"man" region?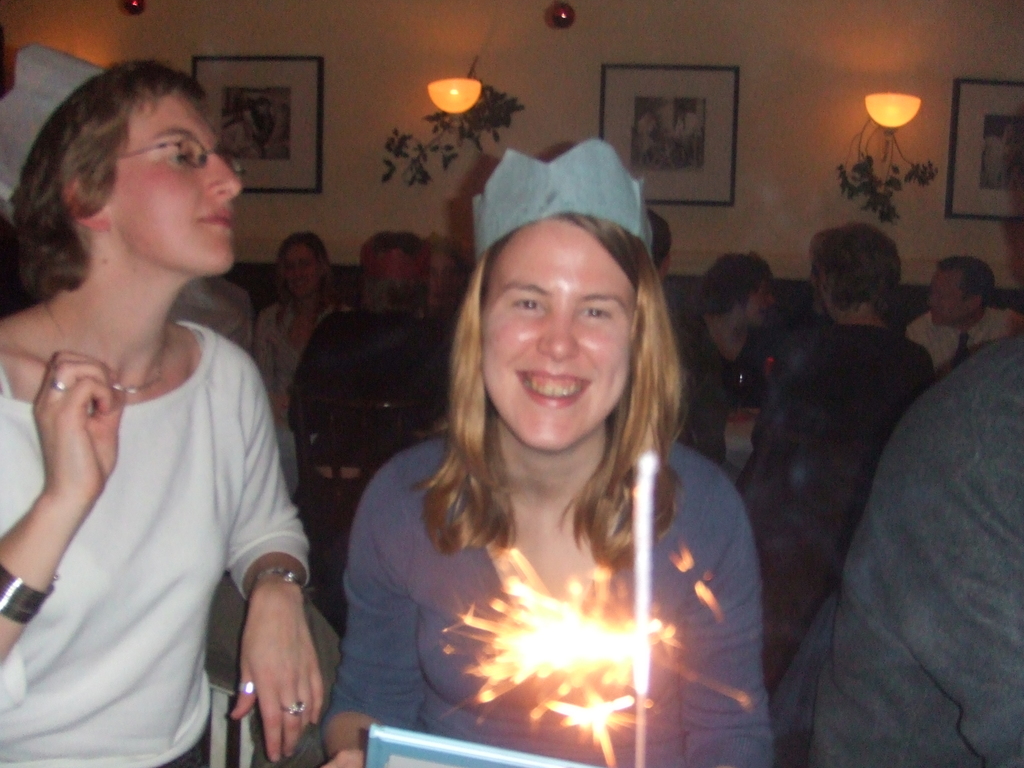
l=765, t=332, r=1023, b=767
